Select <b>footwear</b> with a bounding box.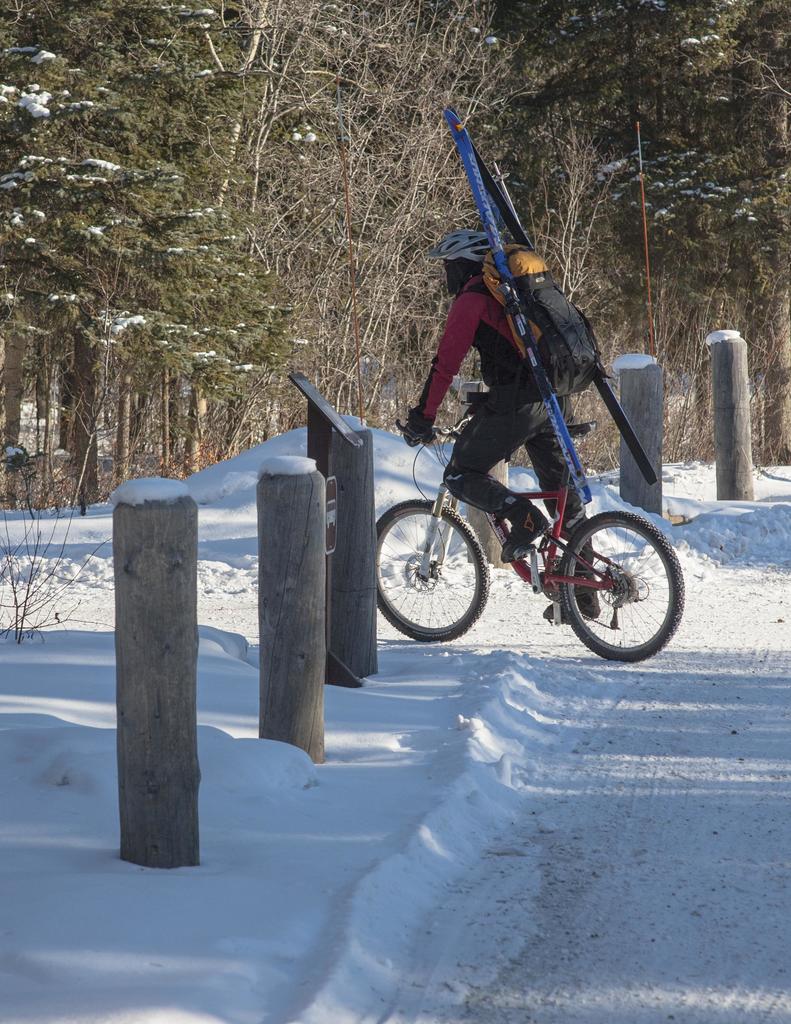
[left=500, top=497, right=551, bottom=562].
